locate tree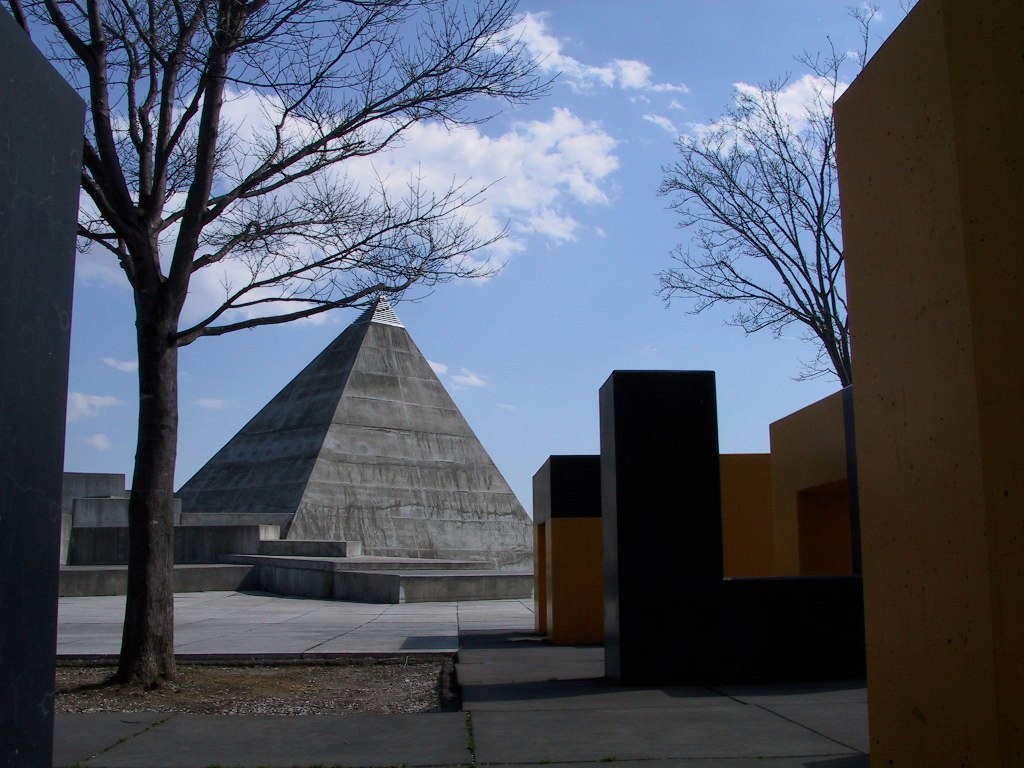
x1=40, y1=36, x2=604, y2=664
